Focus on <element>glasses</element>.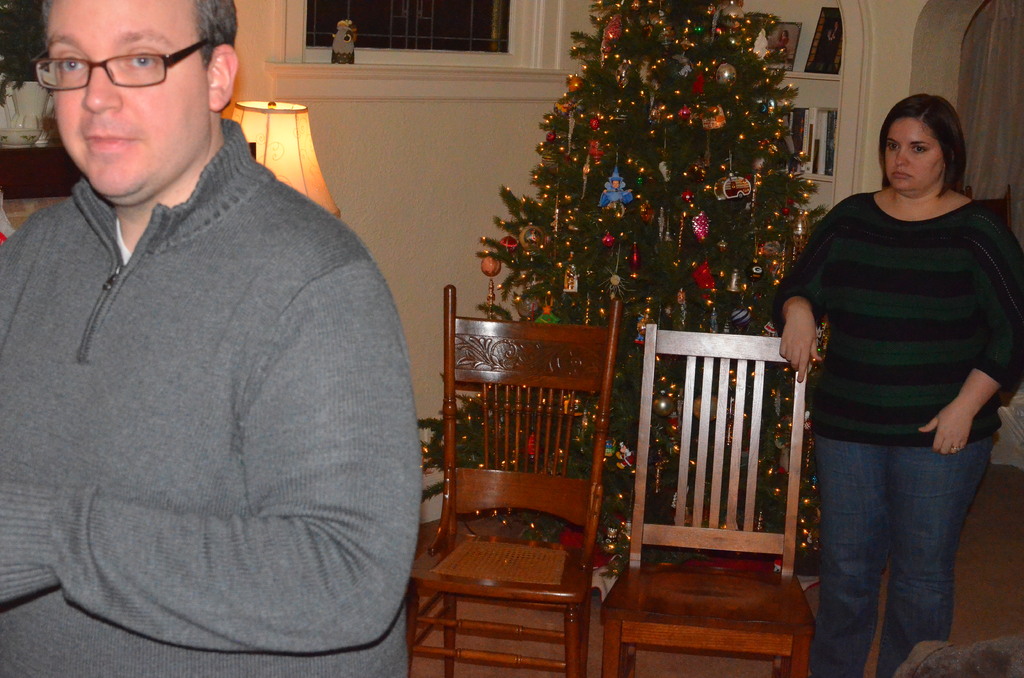
Focused at detection(29, 33, 212, 97).
